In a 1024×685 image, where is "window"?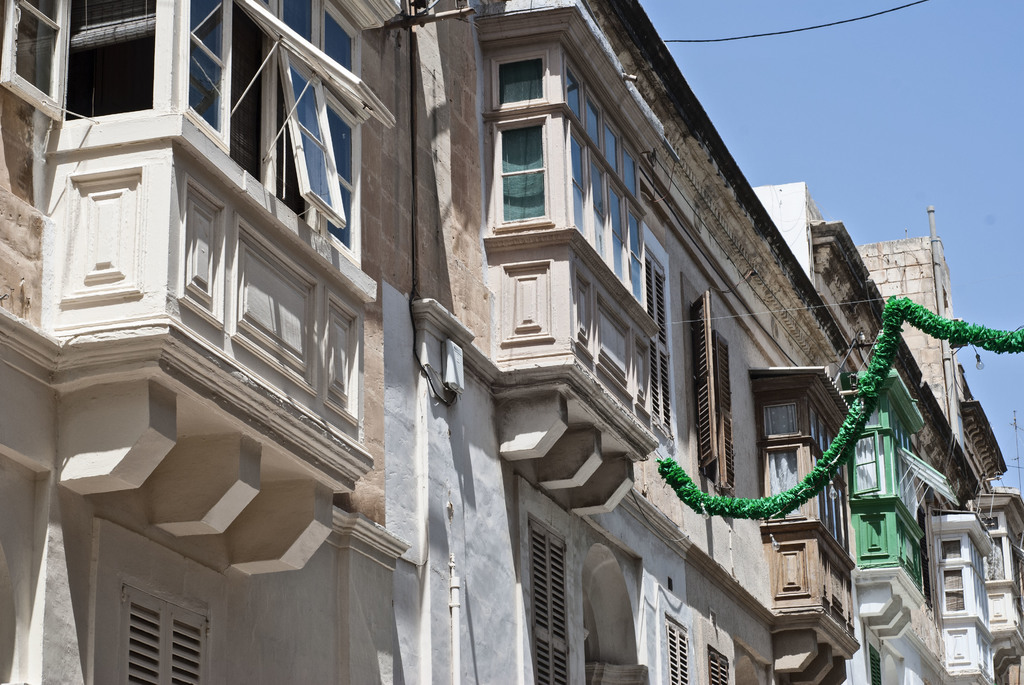
(686,292,735,496).
